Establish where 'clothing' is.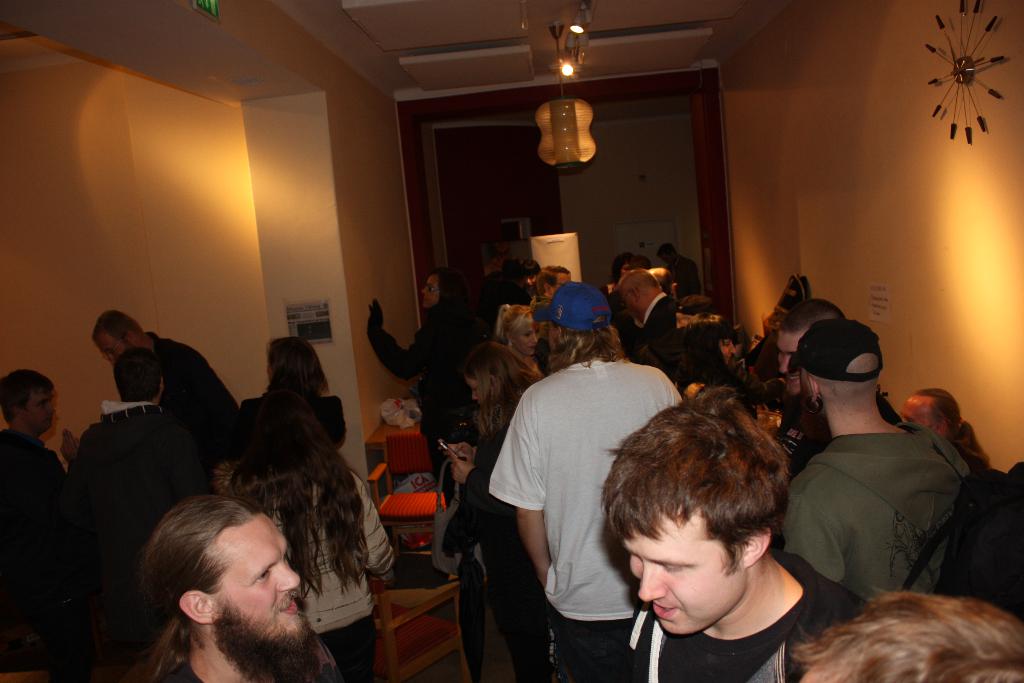
Established at [x1=255, y1=463, x2=396, y2=682].
